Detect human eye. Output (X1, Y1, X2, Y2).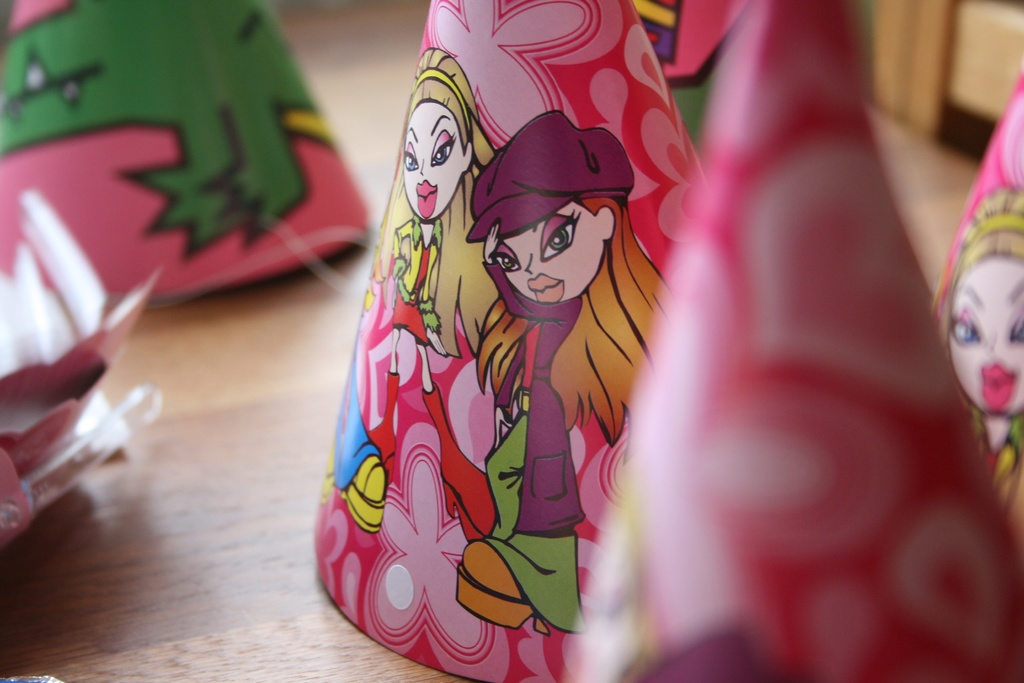
(541, 211, 582, 256).
